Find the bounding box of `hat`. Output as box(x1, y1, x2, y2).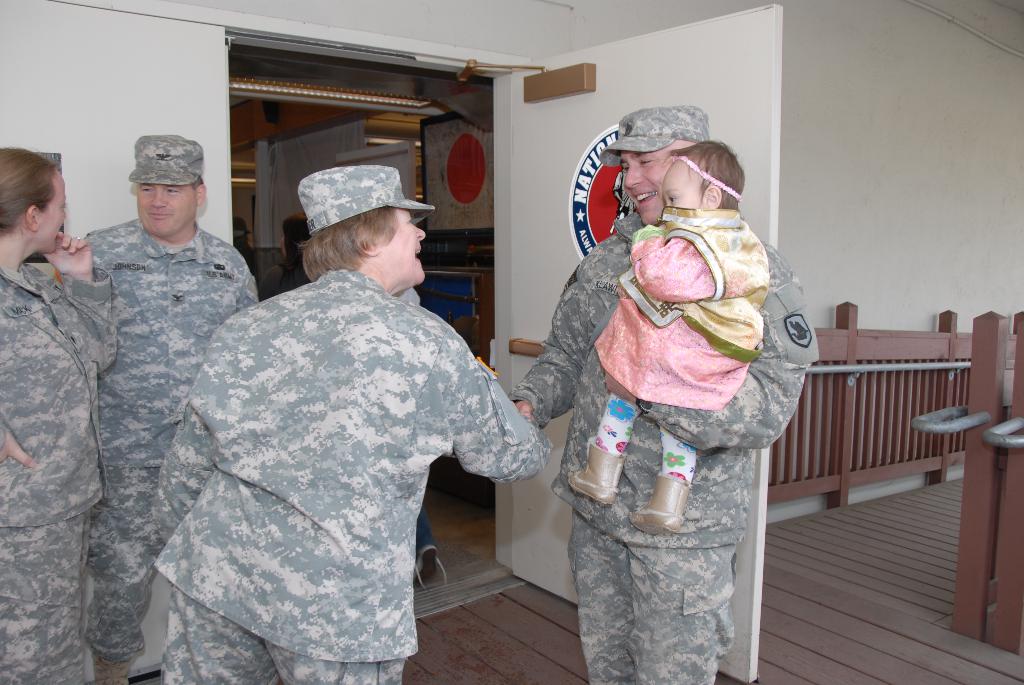
box(298, 168, 435, 237).
